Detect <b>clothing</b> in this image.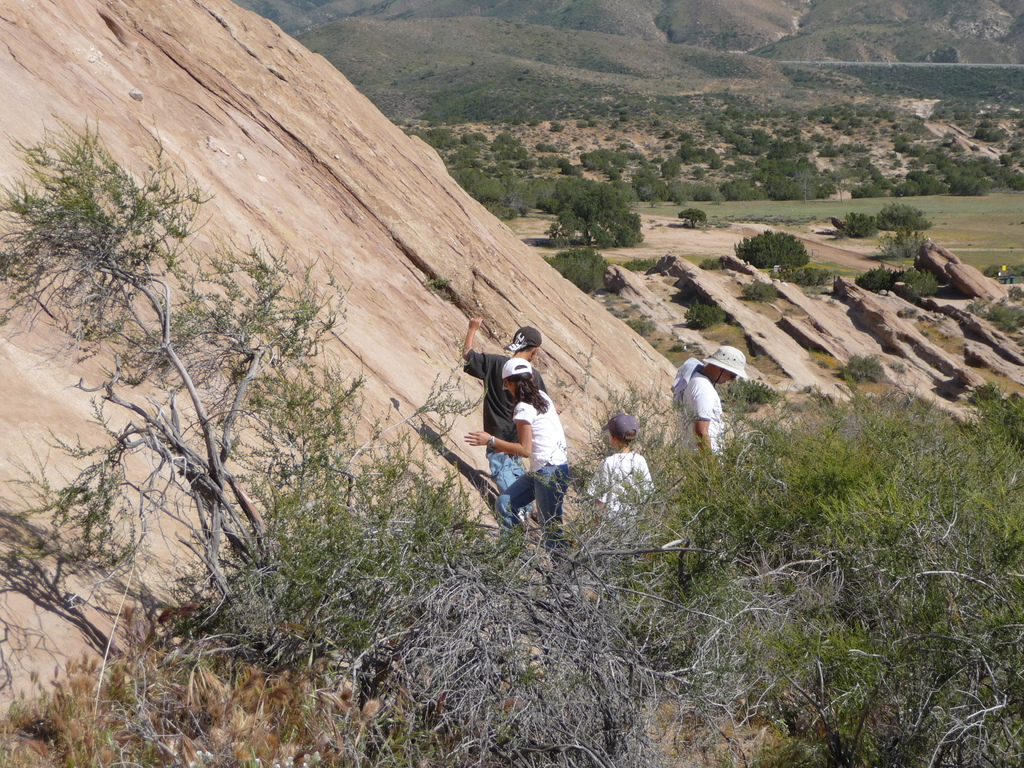
Detection: Rect(593, 438, 655, 520).
